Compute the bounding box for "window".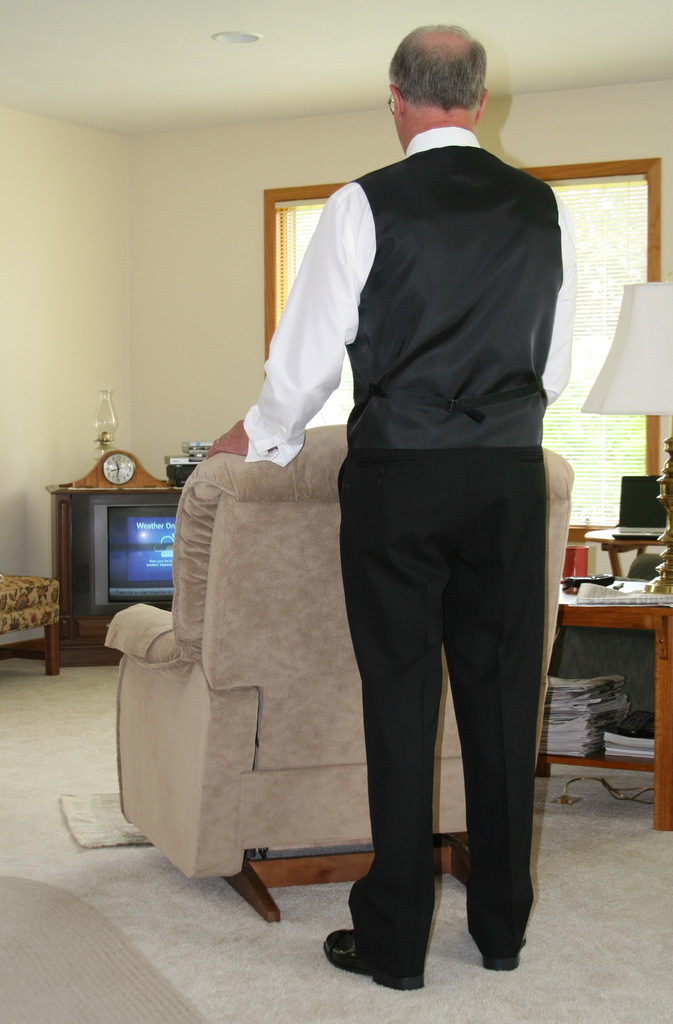
bbox=[263, 159, 657, 544].
